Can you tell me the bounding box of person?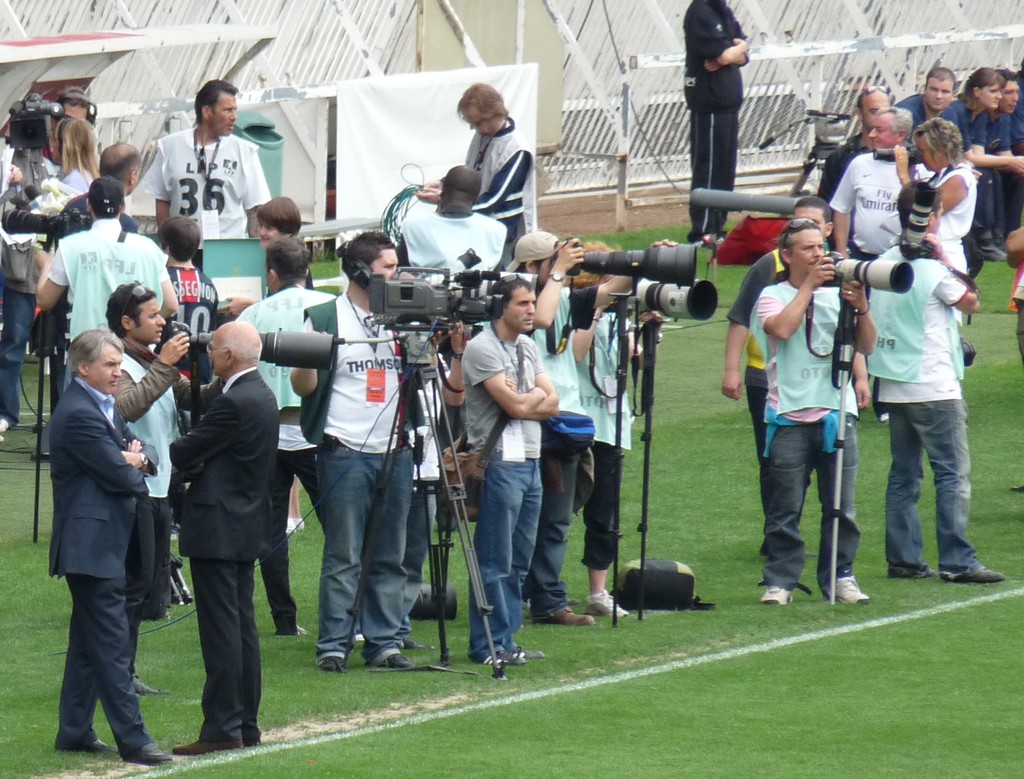
pyautogui.locateOnScreen(856, 182, 1011, 588).
